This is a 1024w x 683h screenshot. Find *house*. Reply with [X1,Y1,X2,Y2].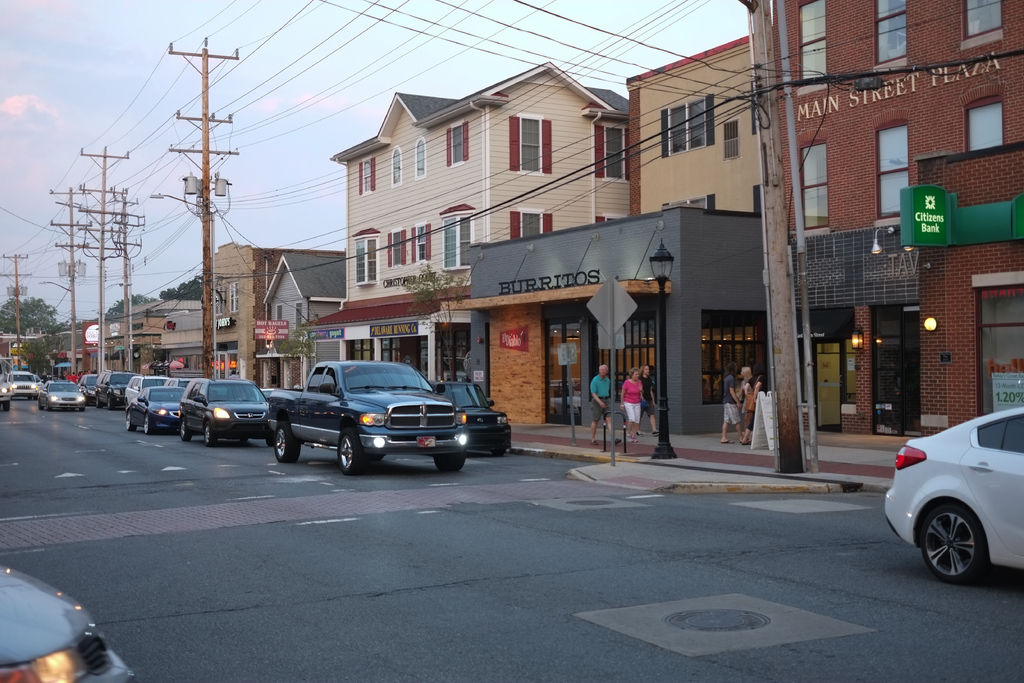
[636,34,767,220].
